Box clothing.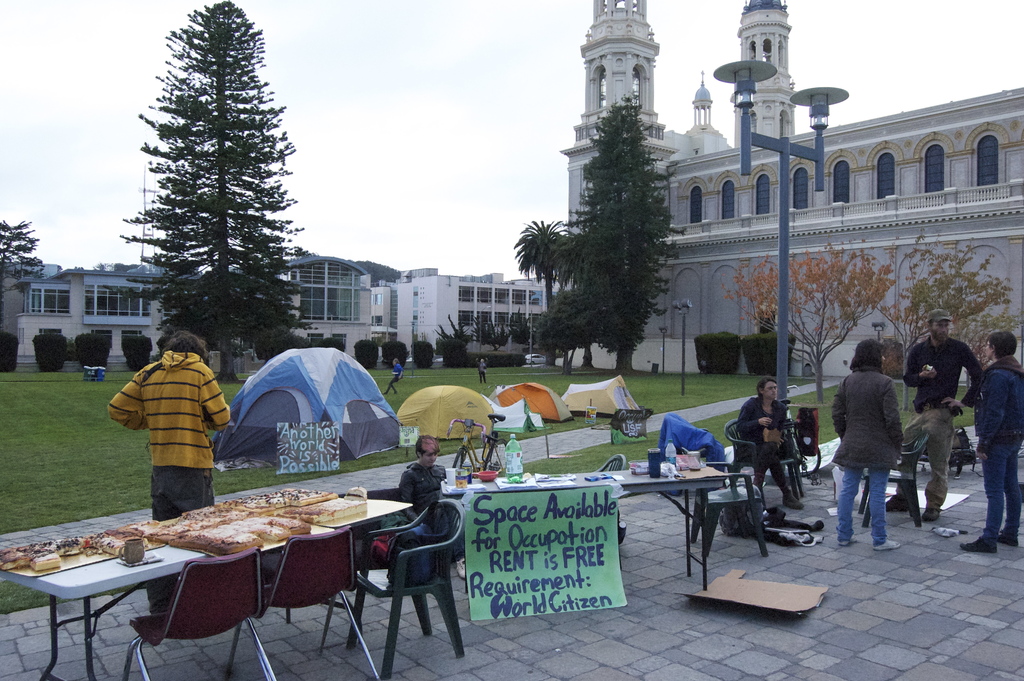
104:336:219:507.
